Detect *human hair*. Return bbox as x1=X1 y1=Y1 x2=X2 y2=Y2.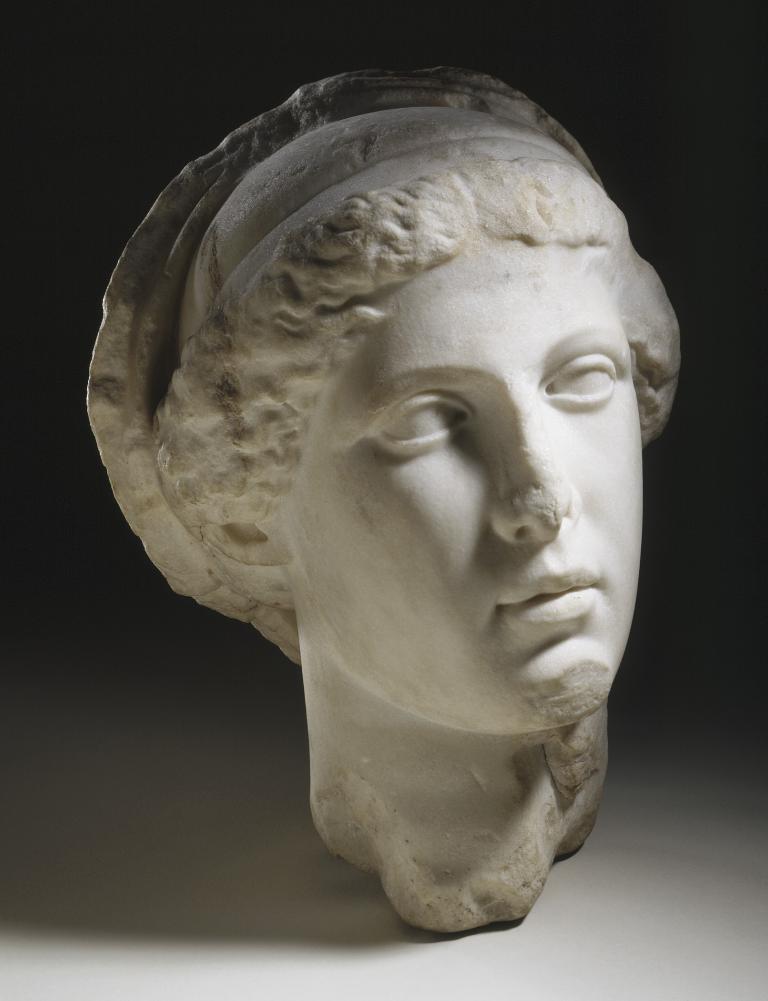
x1=146 y1=164 x2=690 y2=577.
